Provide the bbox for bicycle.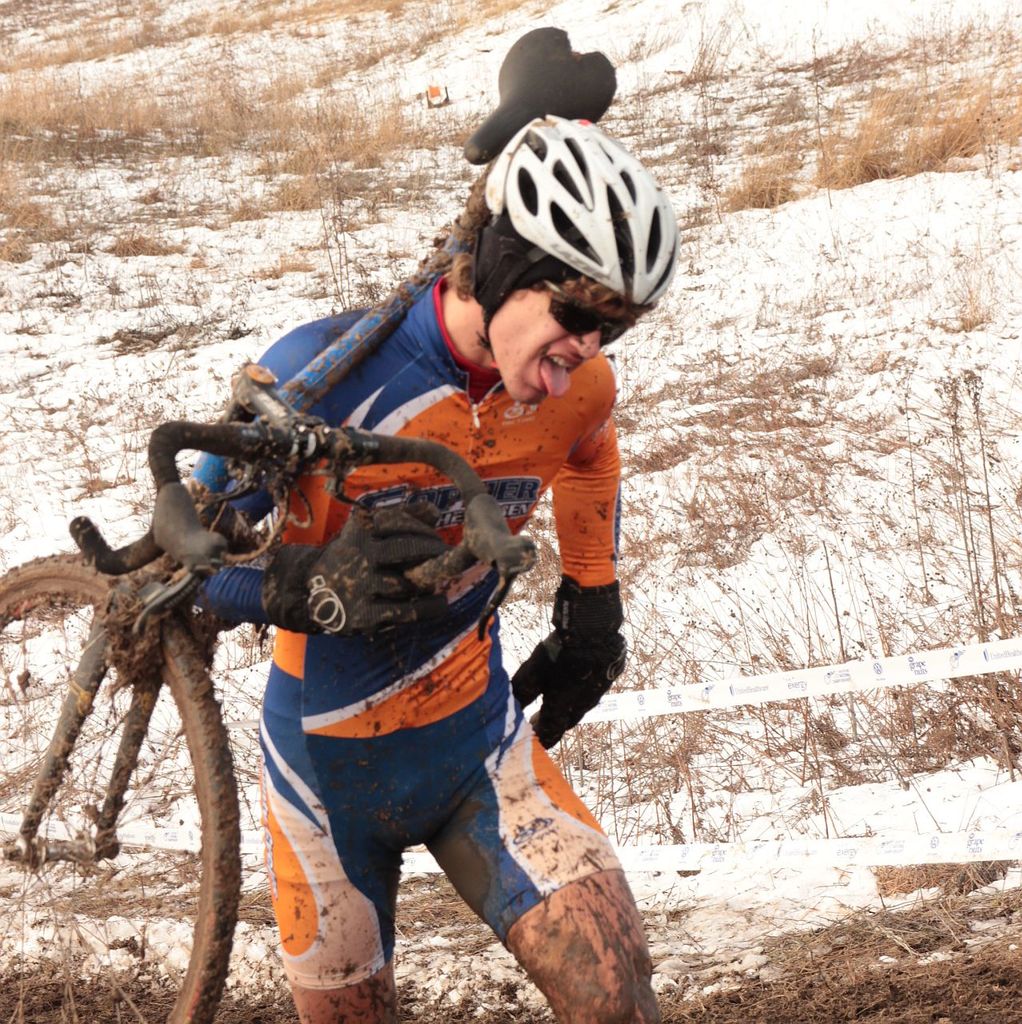
(0,357,529,1022).
